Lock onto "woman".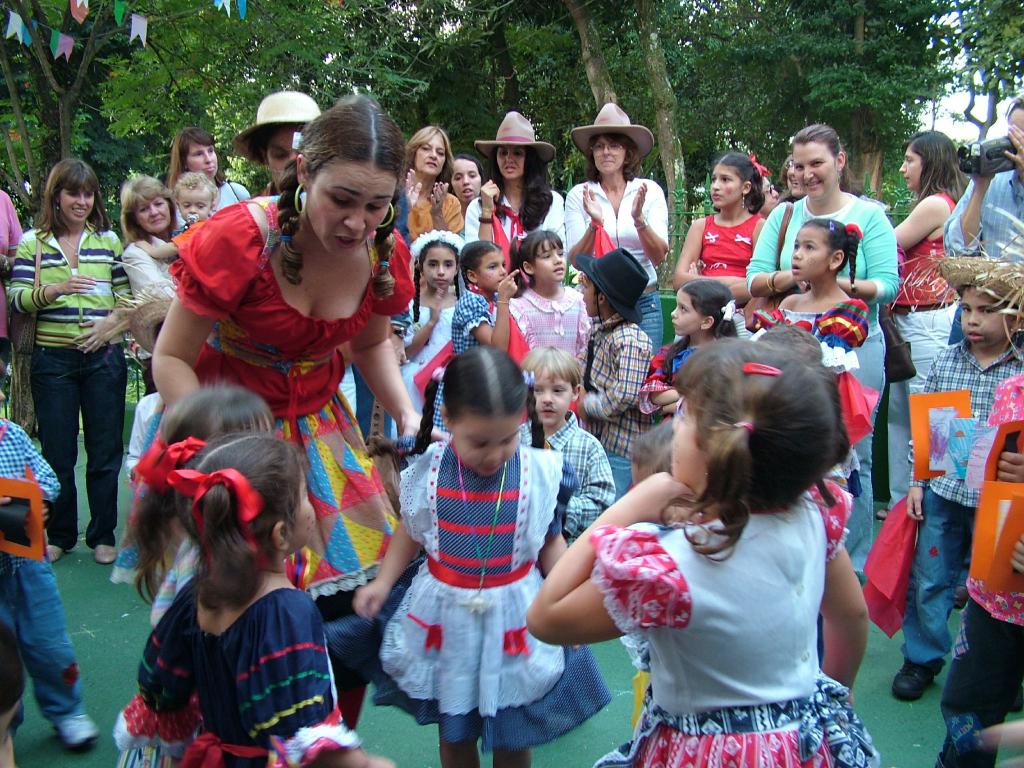
Locked: x1=152 y1=98 x2=412 y2=603.
